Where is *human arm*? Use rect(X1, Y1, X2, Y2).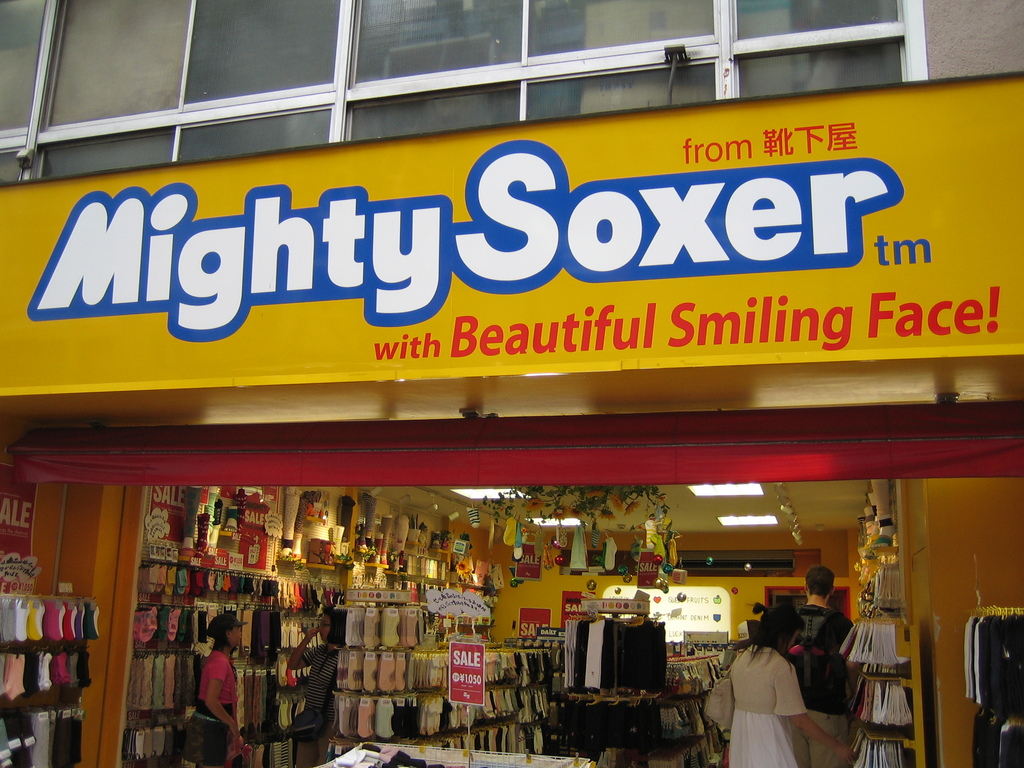
rect(704, 663, 738, 740).
